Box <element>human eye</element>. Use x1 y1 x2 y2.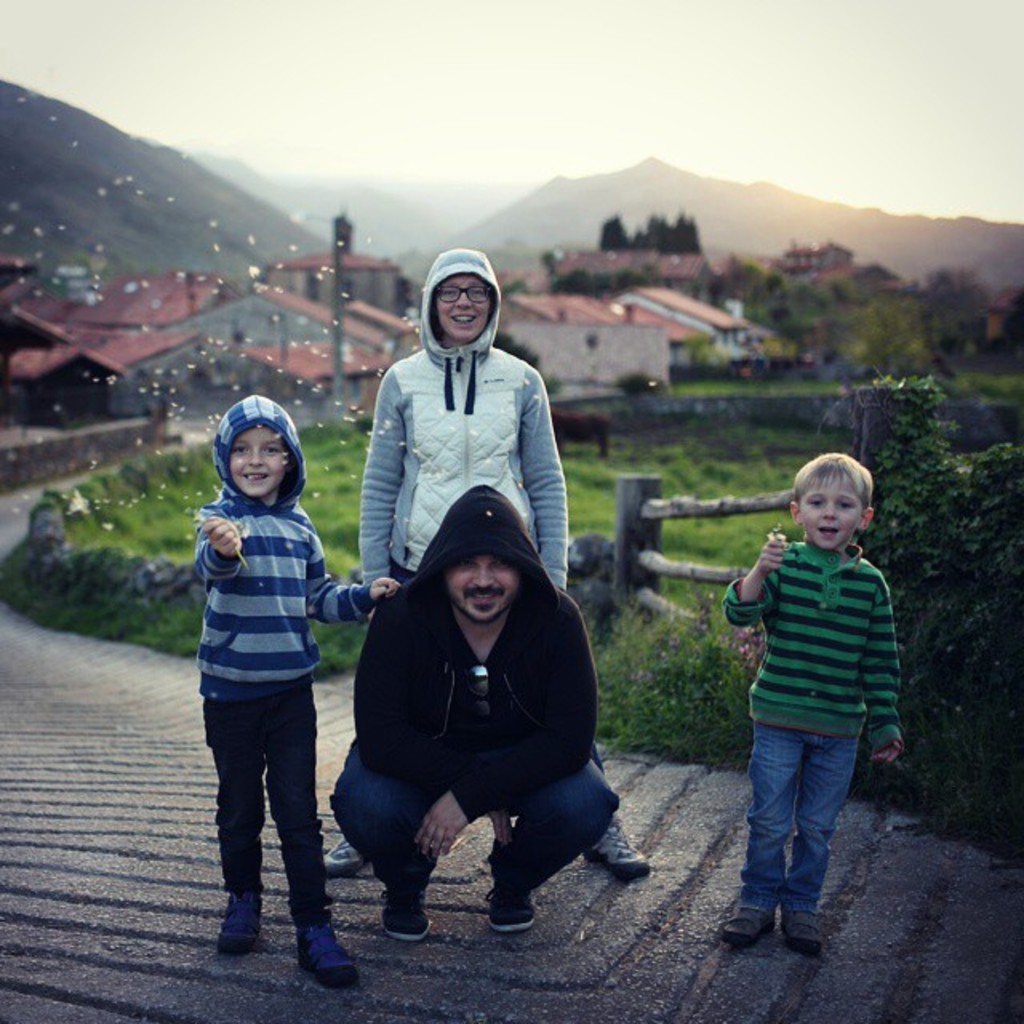
467 290 486 298.
